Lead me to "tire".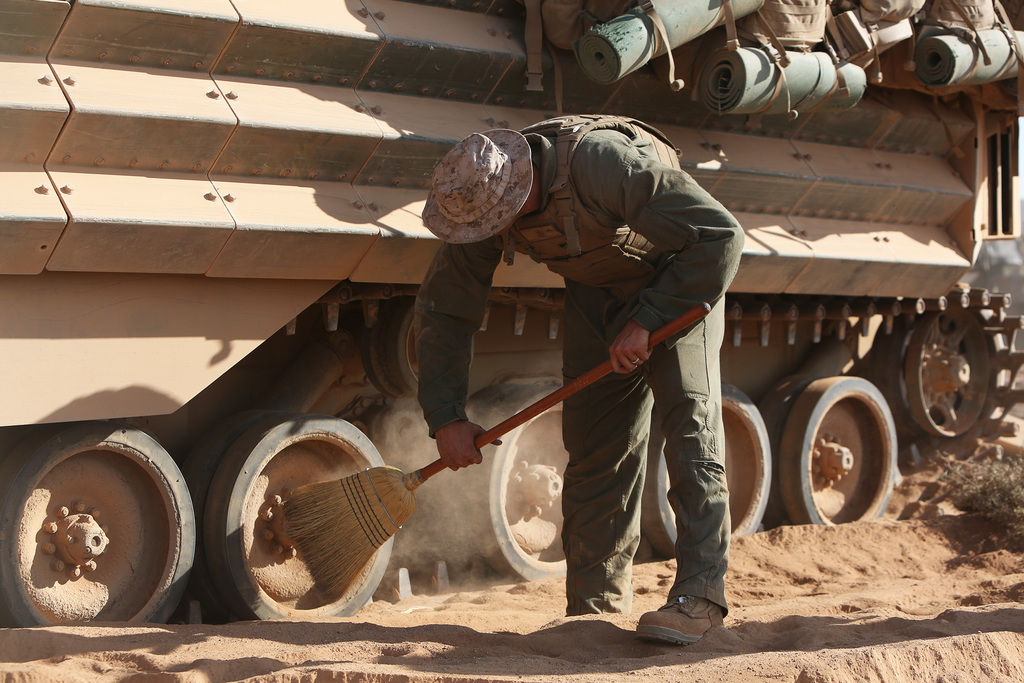
Lead to 780,377,898,523.
